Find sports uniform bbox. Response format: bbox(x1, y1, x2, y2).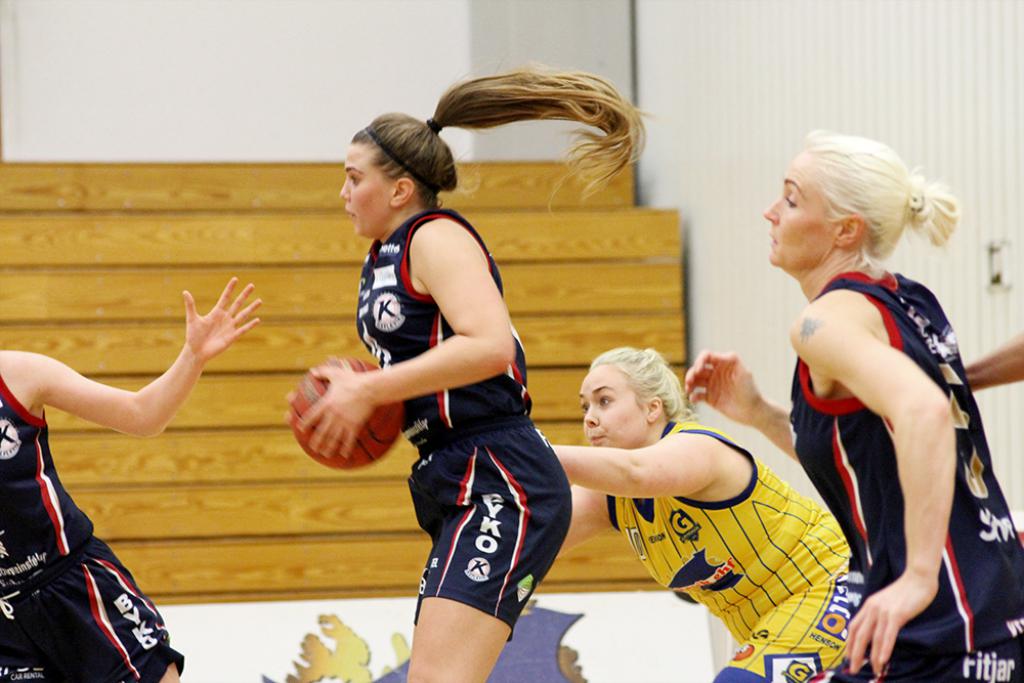
bbox(785, 272, 1023, 682).
